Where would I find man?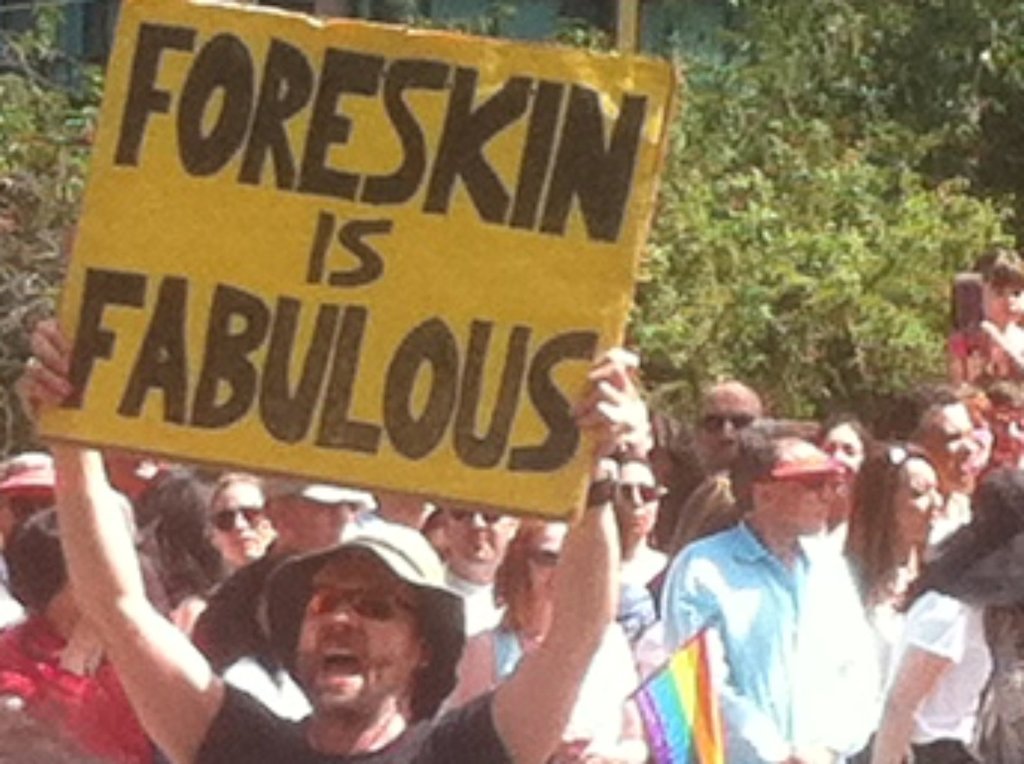
At {"x1": 664, "y1": 413, "x2": 922, "y2": 758}.
